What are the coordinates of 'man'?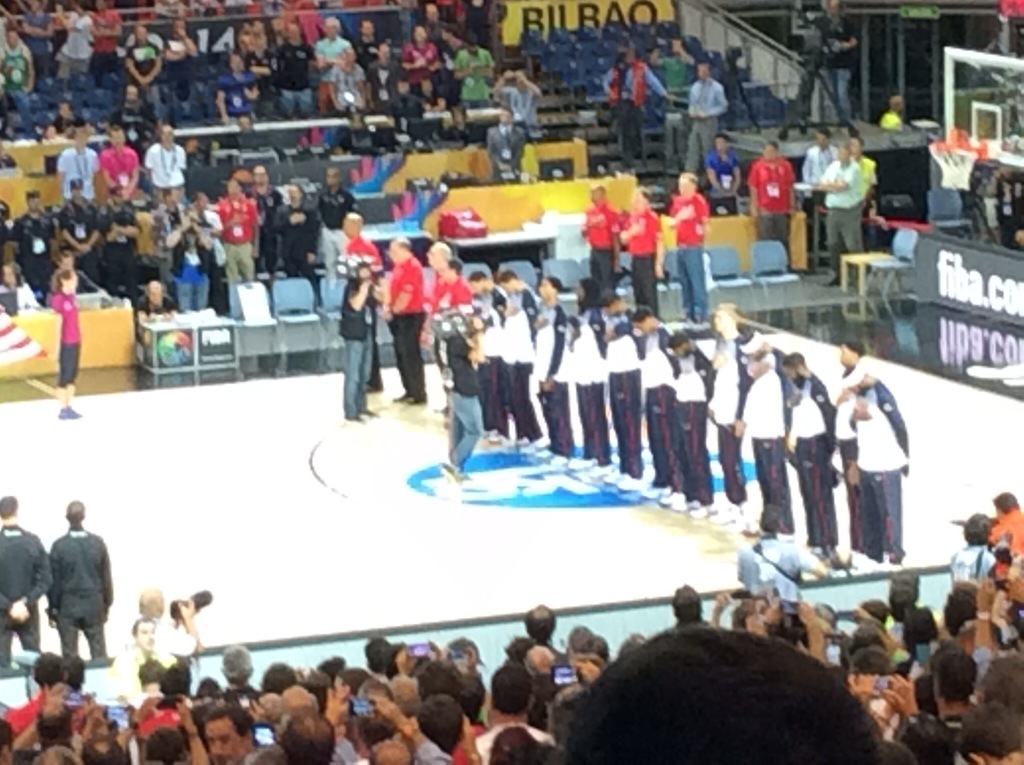
{"left": 525, "top": 602, "right": 563, "bottom": 647}.
